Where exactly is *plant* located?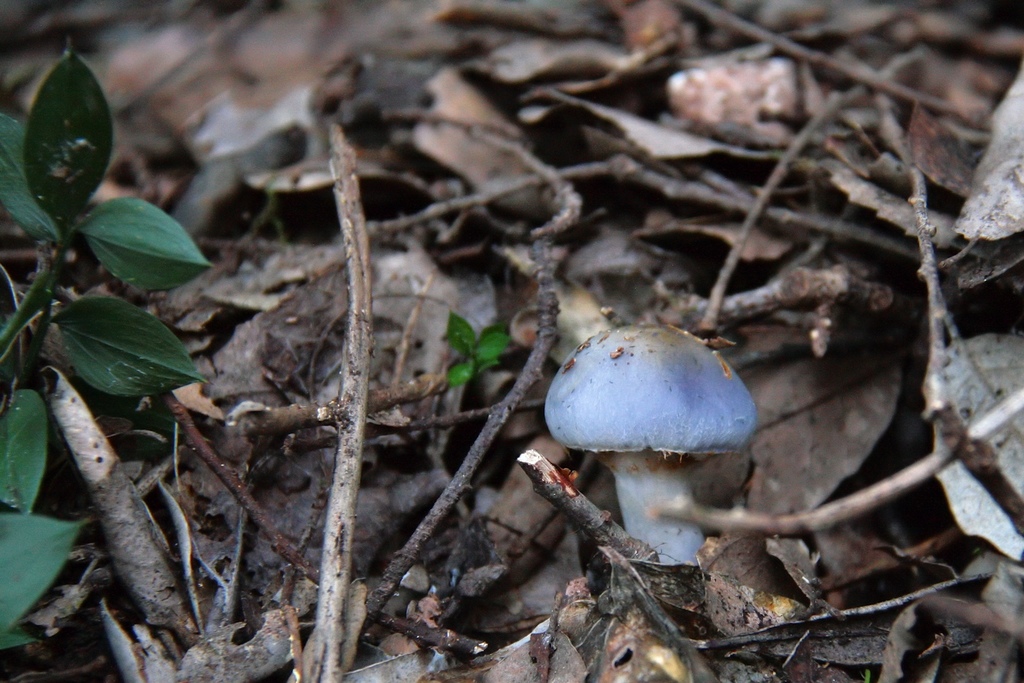
Its bounding box is locate(441, 309, 515, 391).
